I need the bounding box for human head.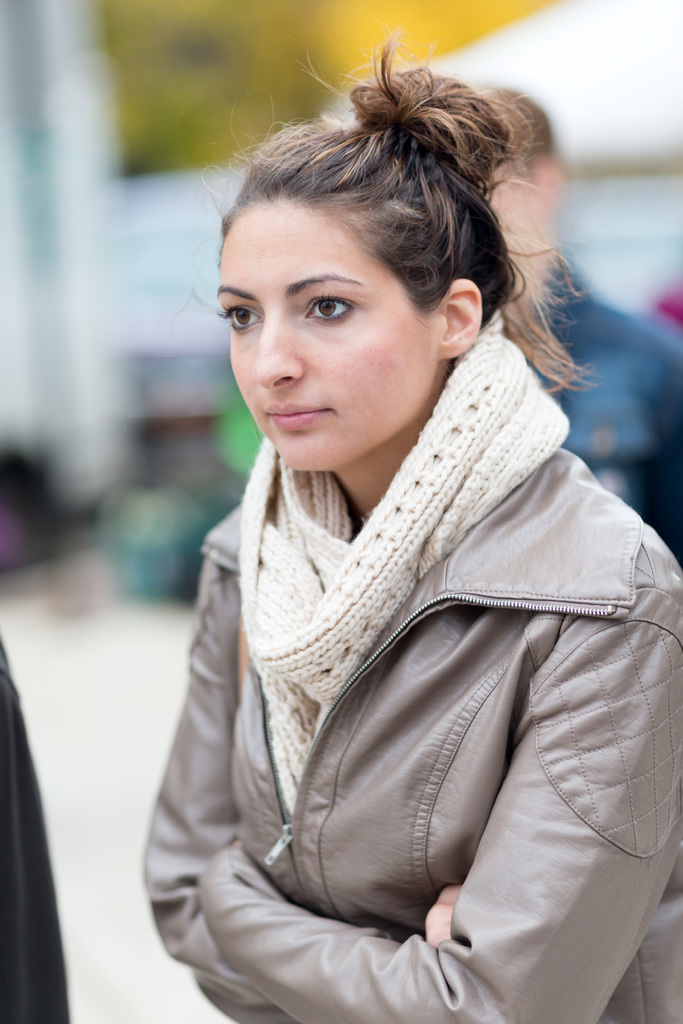
Here it is: bbox=[208, 58, 531, 440].
